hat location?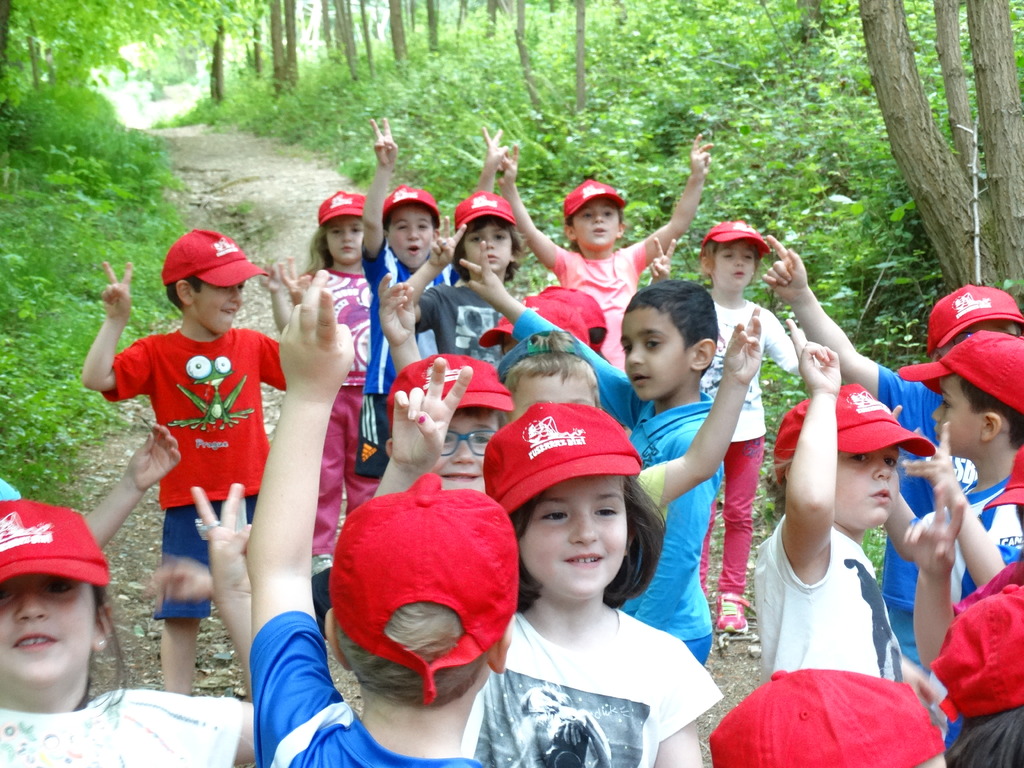
[left=926, top=584, right=1023, bottom=714]
